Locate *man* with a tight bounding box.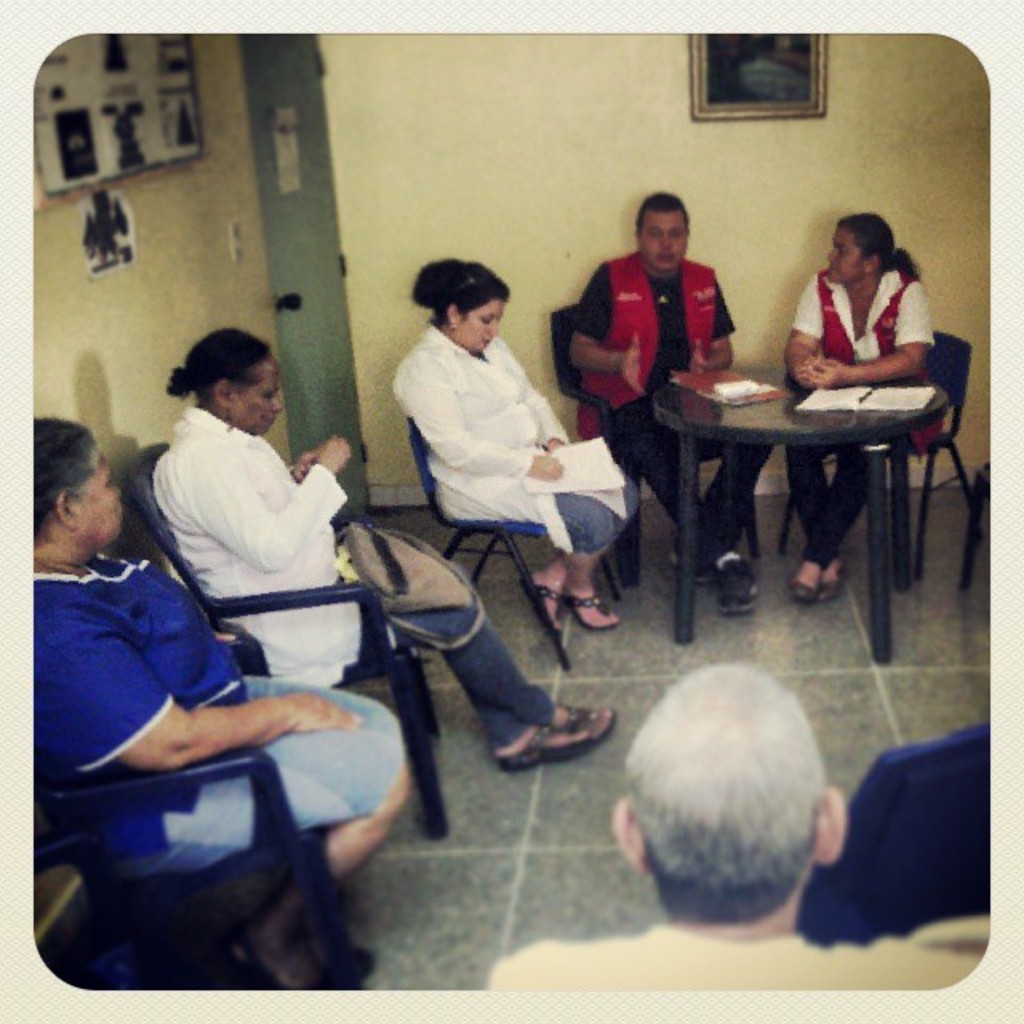
(478, 656, 986, 995).
